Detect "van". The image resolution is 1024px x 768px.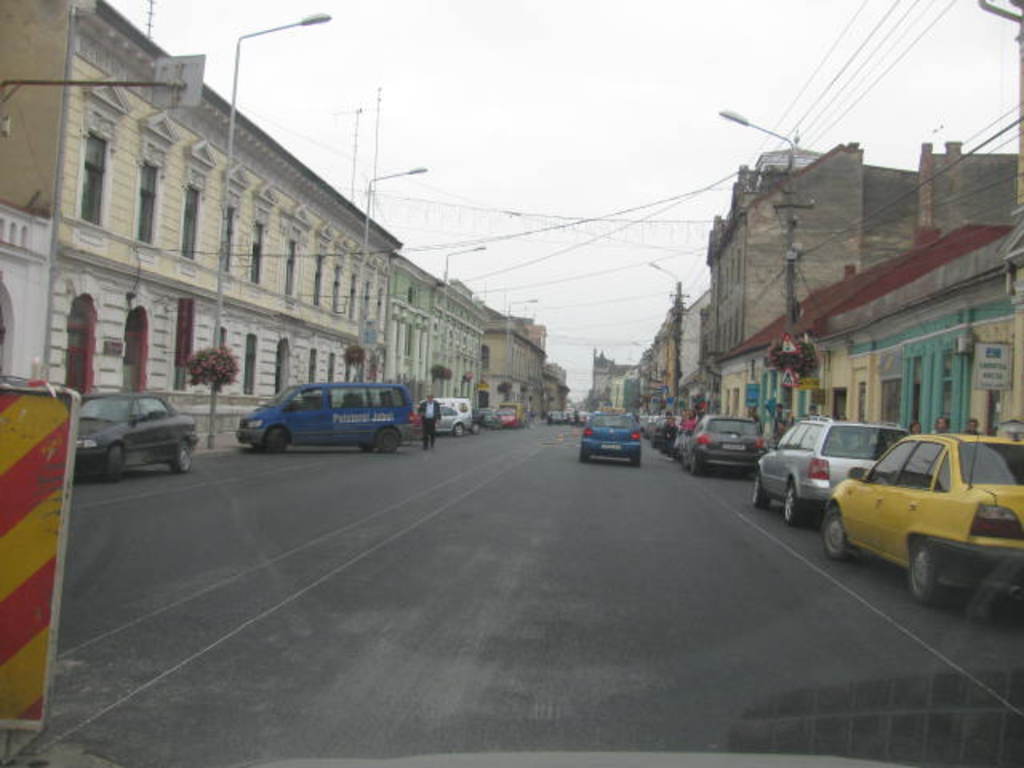
bbox=[432, 394, 475, 430].
